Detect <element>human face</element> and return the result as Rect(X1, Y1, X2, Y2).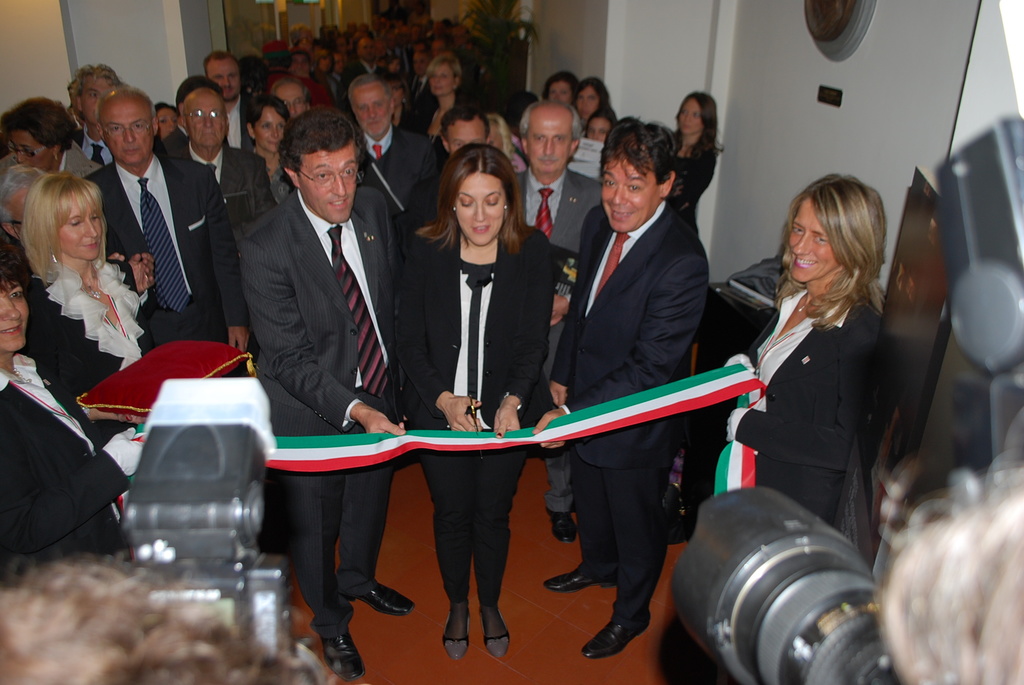
Rect(524, 108, 574, 173).
